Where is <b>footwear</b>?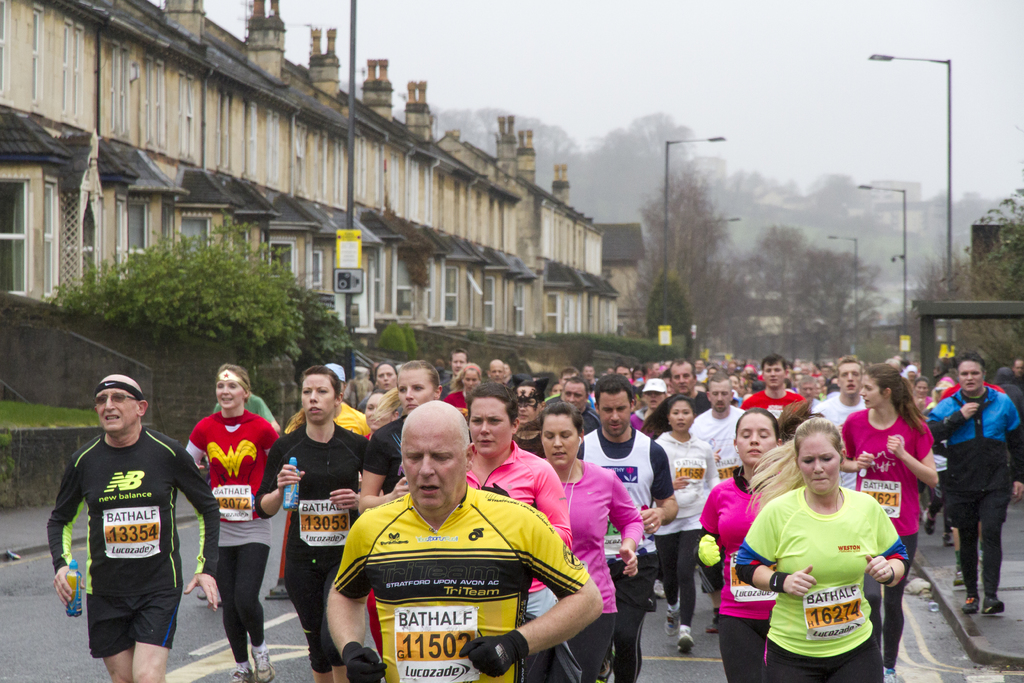
rect(710, 612, 723, 632).
